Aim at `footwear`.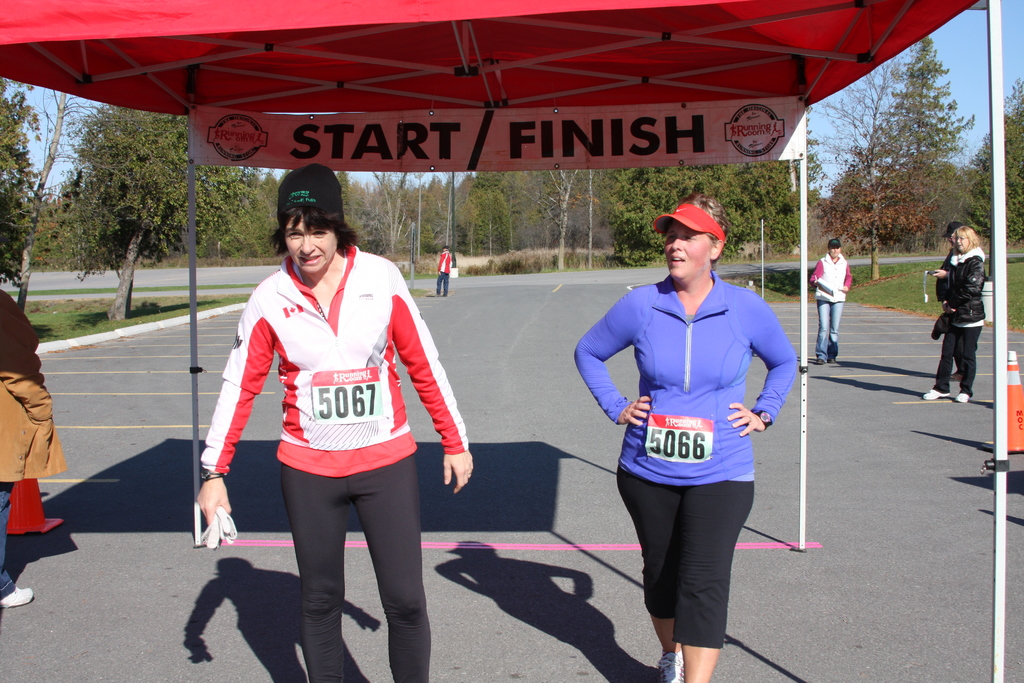
Aimed at <bbox>442, 294, 446, 295</bbox>.
